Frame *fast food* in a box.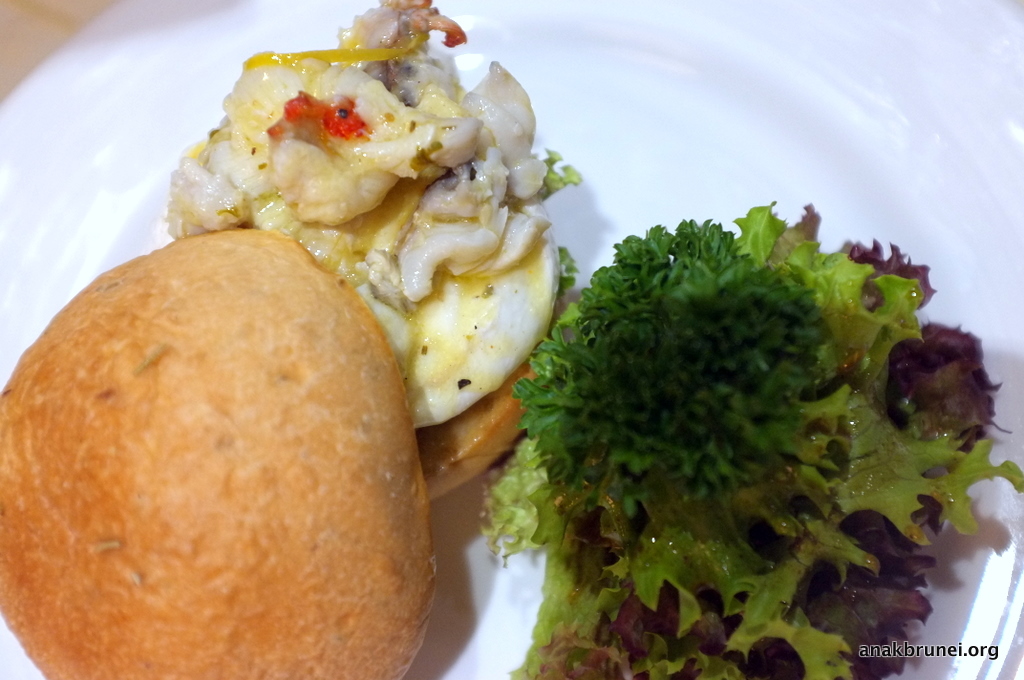
(left=159, top=0, right=581, bottom=500).
